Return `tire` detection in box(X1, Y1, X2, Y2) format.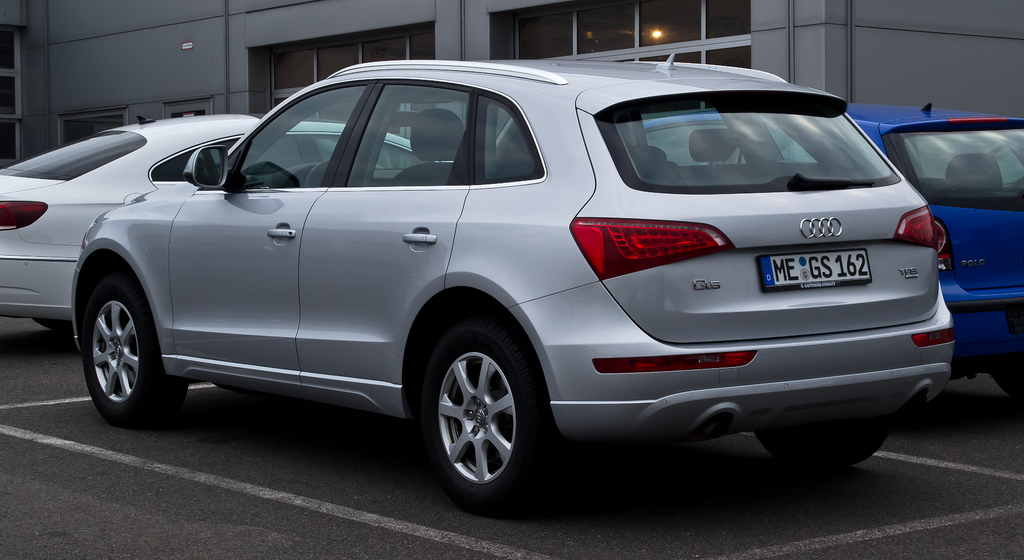
box(82, 280, 188, 429).
